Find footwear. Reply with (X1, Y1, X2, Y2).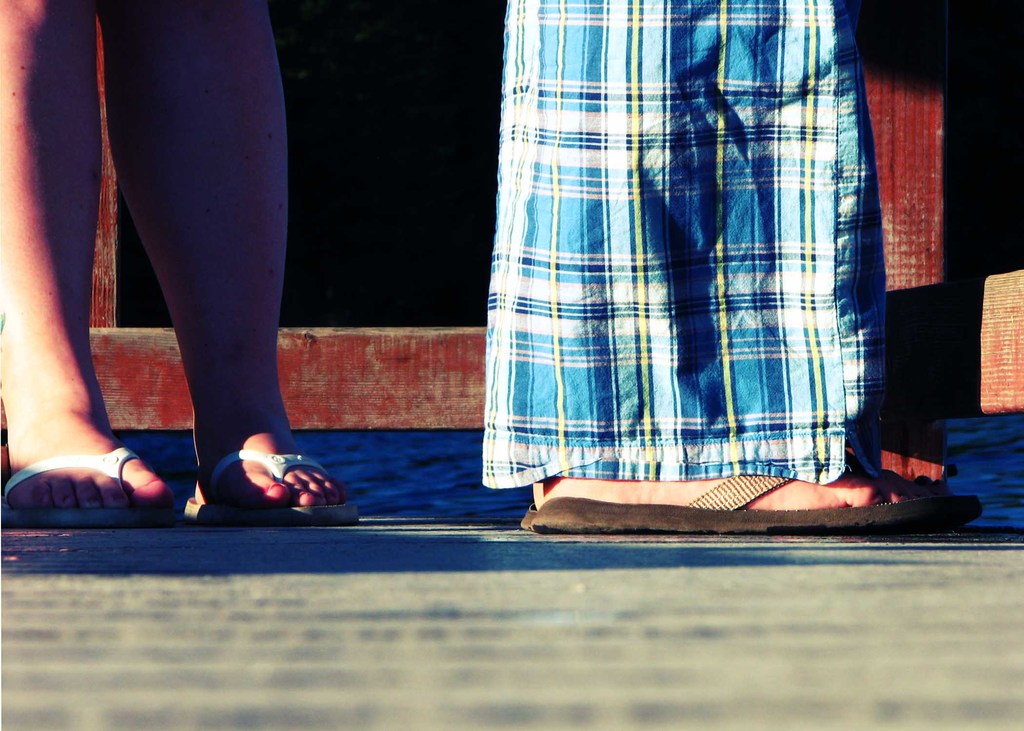
(10, 433, 145, 517).
